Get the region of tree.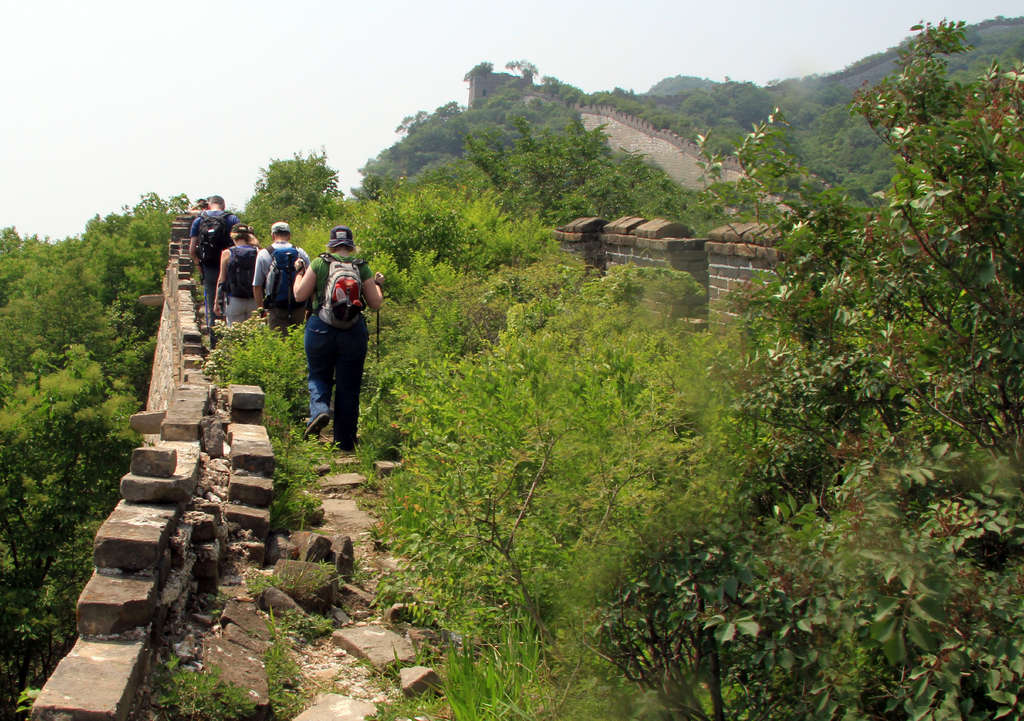
(x1=364, y1=229, x2=785, y2=675).
